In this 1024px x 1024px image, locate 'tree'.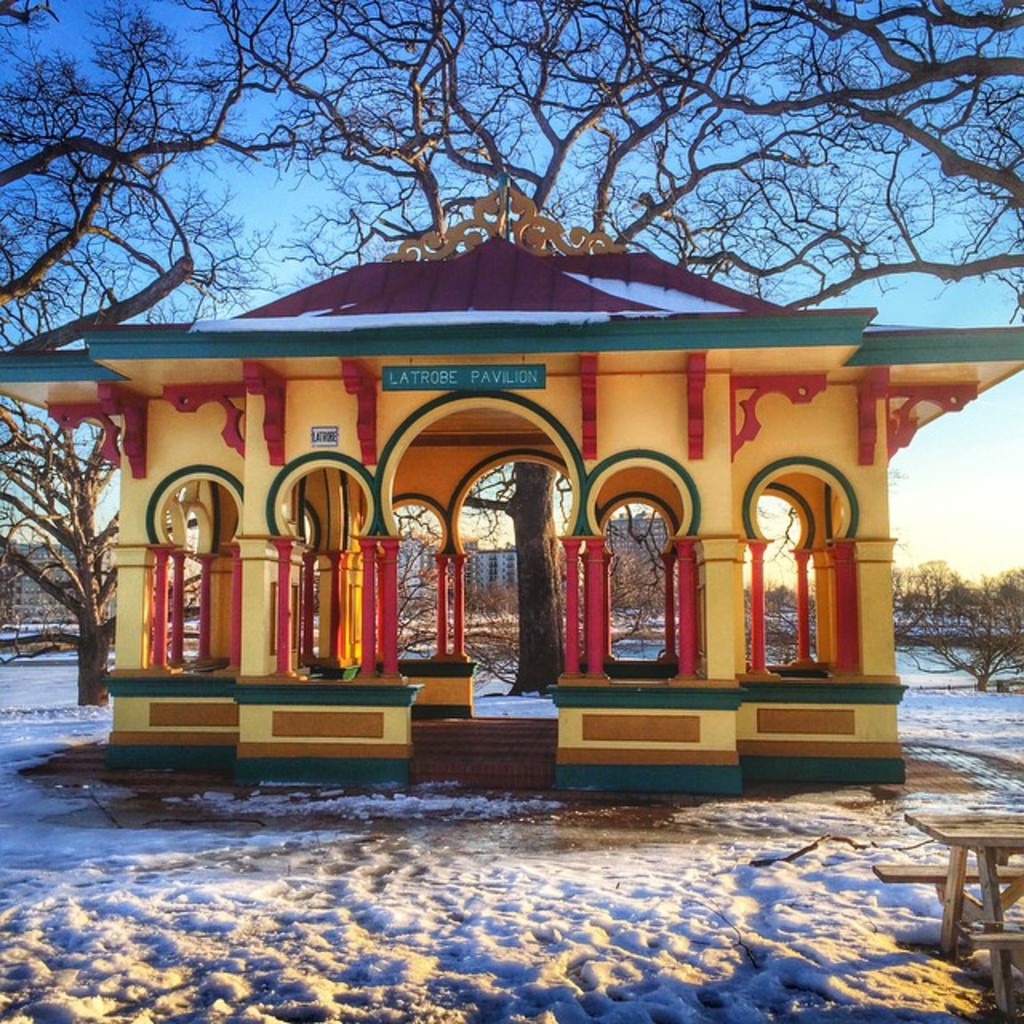
Bounding box: bbox(0, 541, 29, 627).
